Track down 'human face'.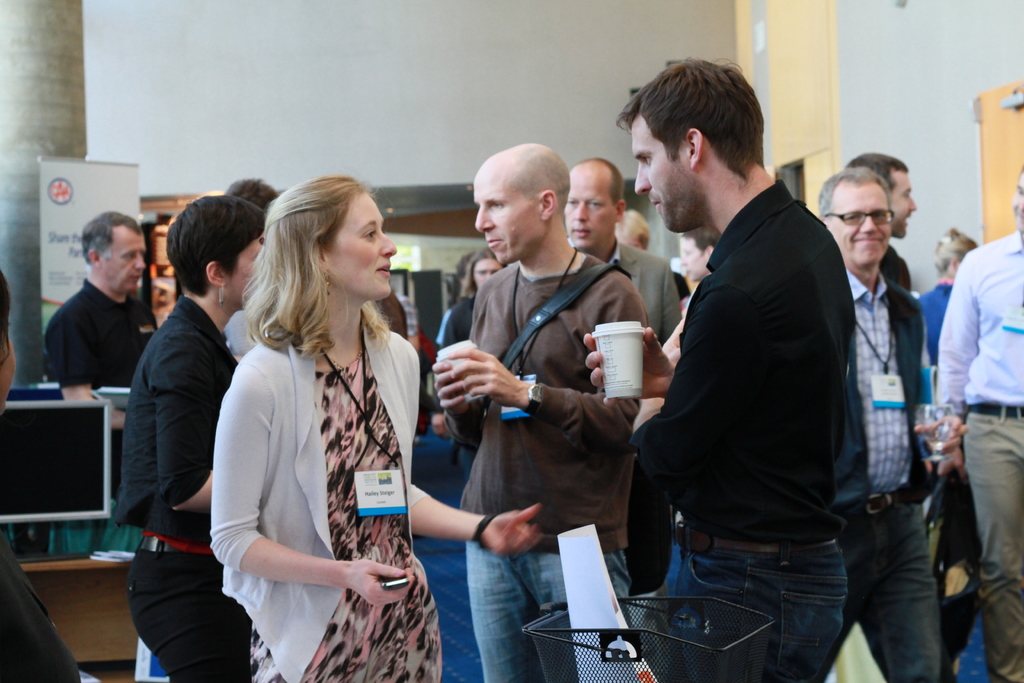
Tracked to region(888, 172, 916, 239).
